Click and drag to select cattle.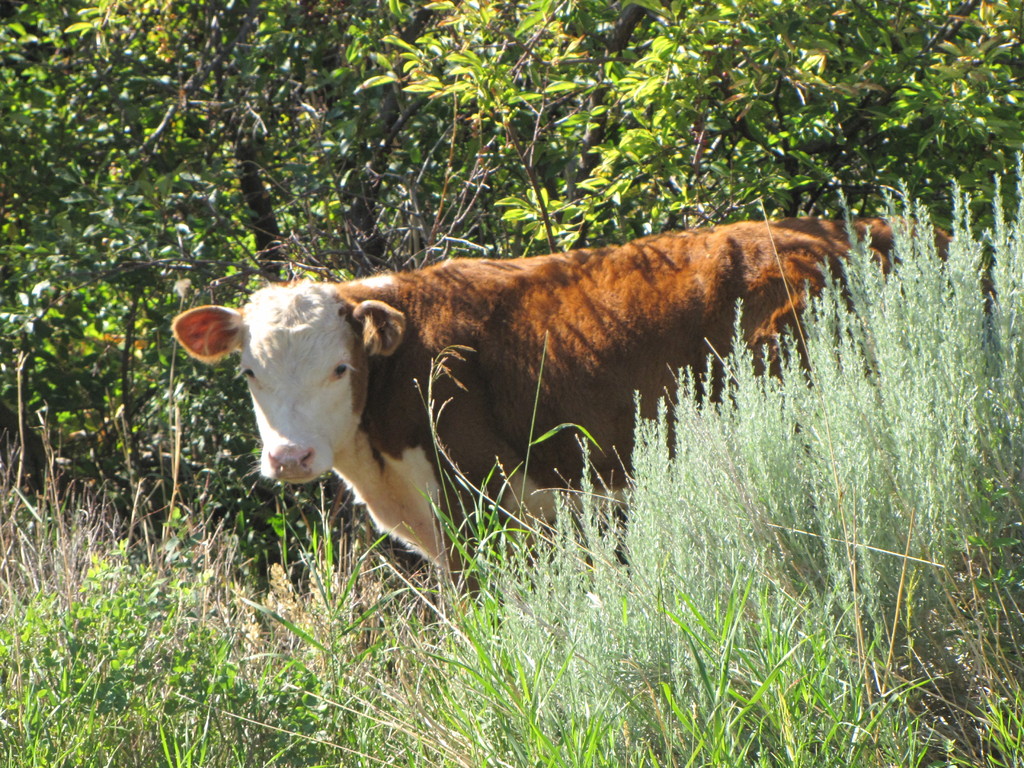
Selection: [left=172, top=182, right=892, bottom=616].
